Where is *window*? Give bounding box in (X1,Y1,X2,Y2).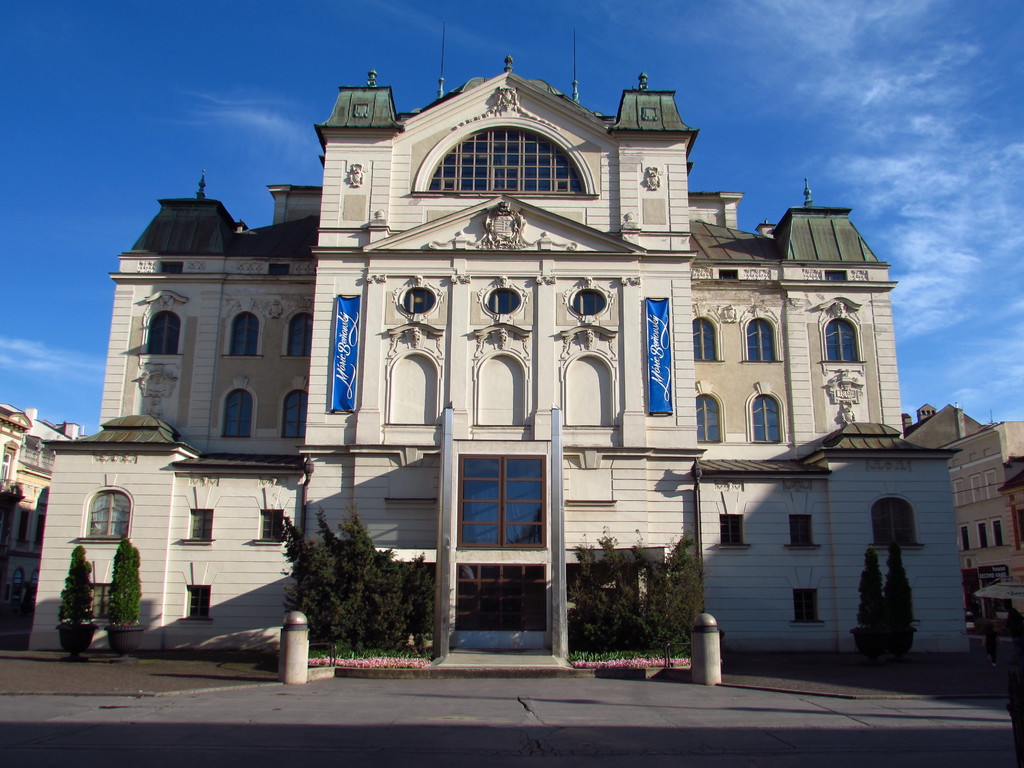
(143,314,182,356).
